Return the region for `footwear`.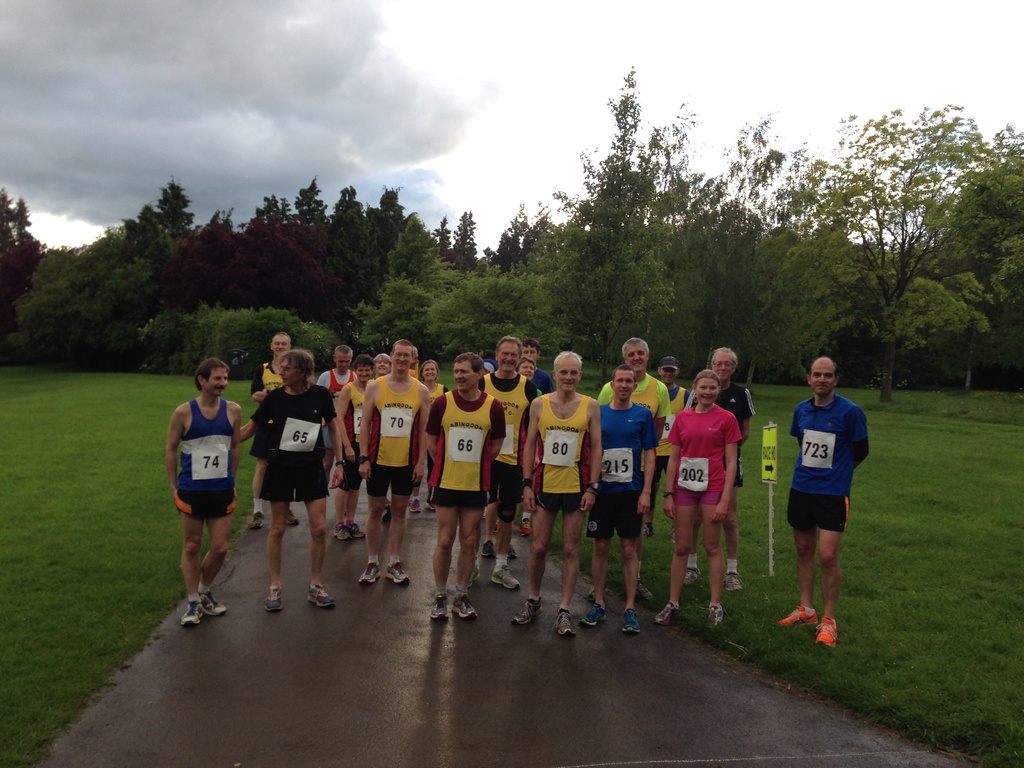
locate(348, 518, 367, 542).
